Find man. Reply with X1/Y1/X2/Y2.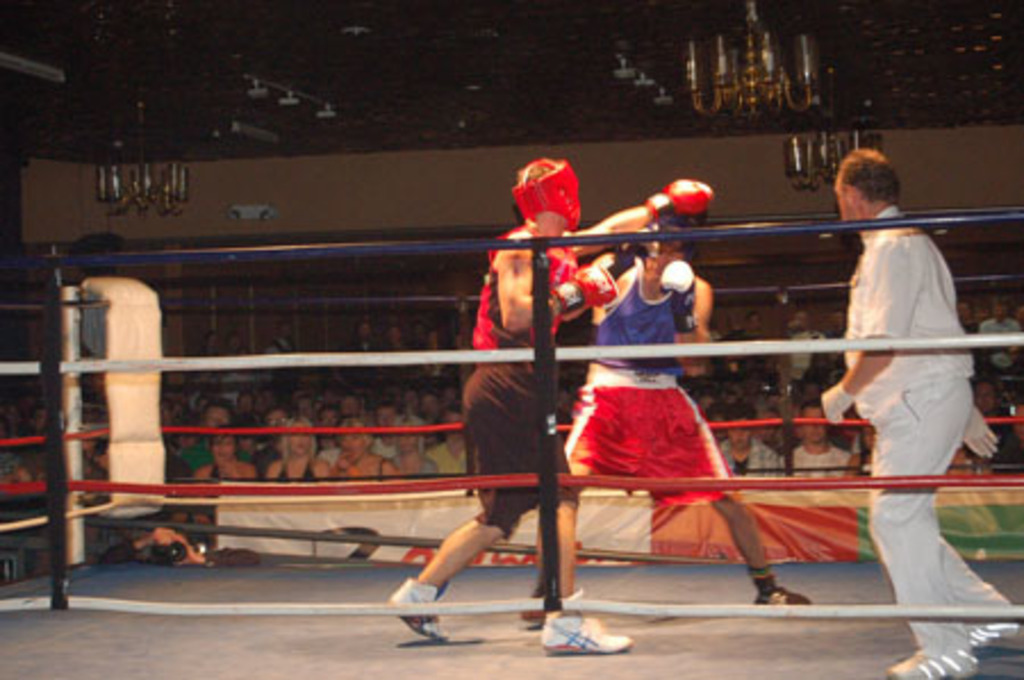
387/152/712/657.
